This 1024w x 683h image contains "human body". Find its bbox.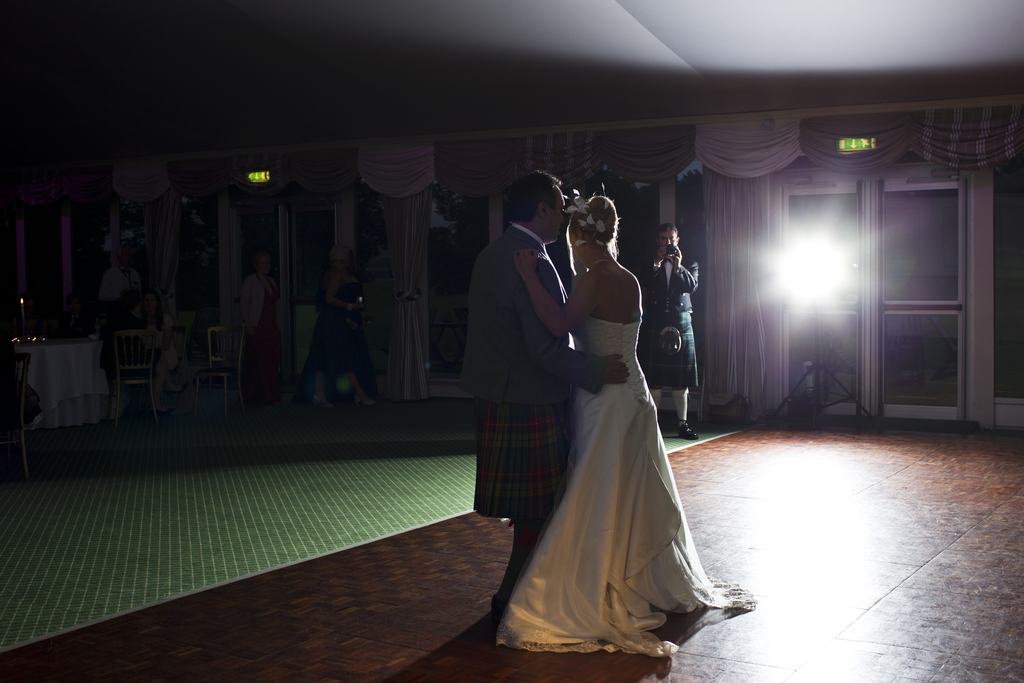
468:165:627:613.
